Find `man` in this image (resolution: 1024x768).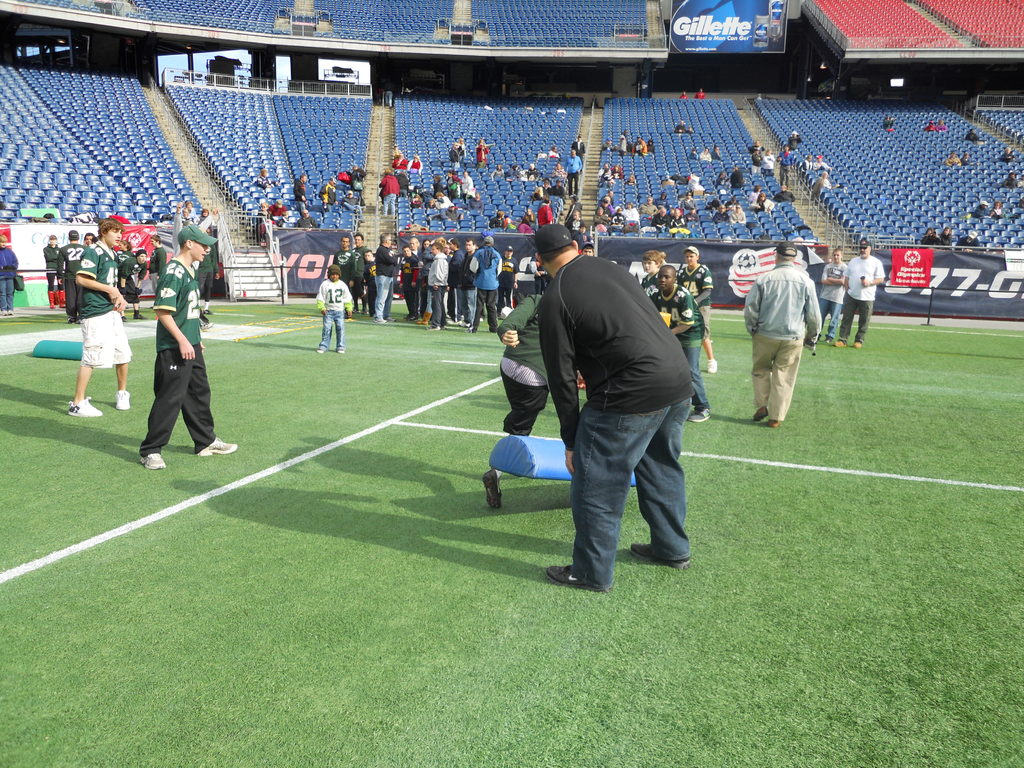
[774, 144, 795, 188].
